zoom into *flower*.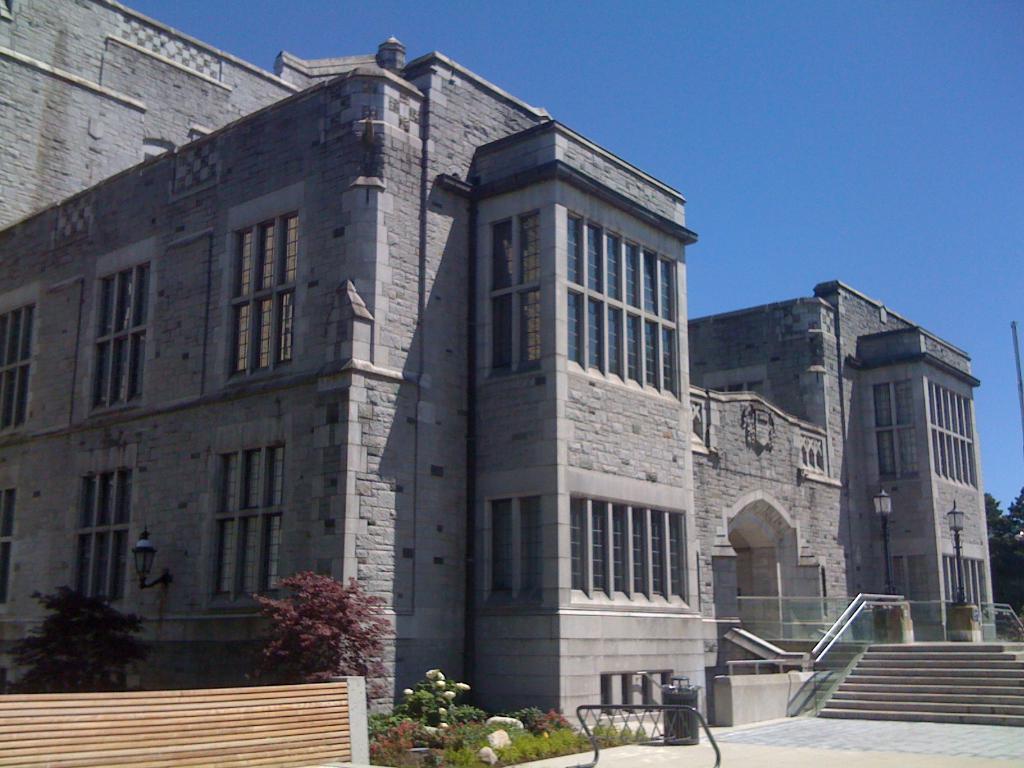
Zoom target: [438,669,444,678].
